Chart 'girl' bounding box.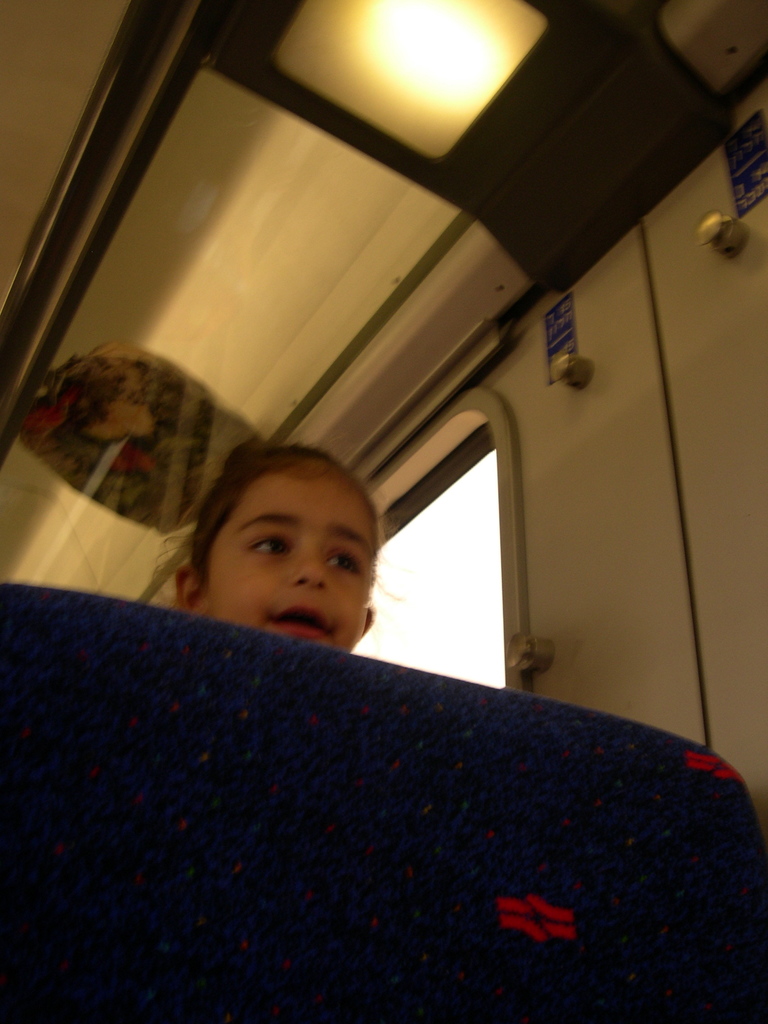
Charted: x1=159 y1=440 x2=401 y2=650.
